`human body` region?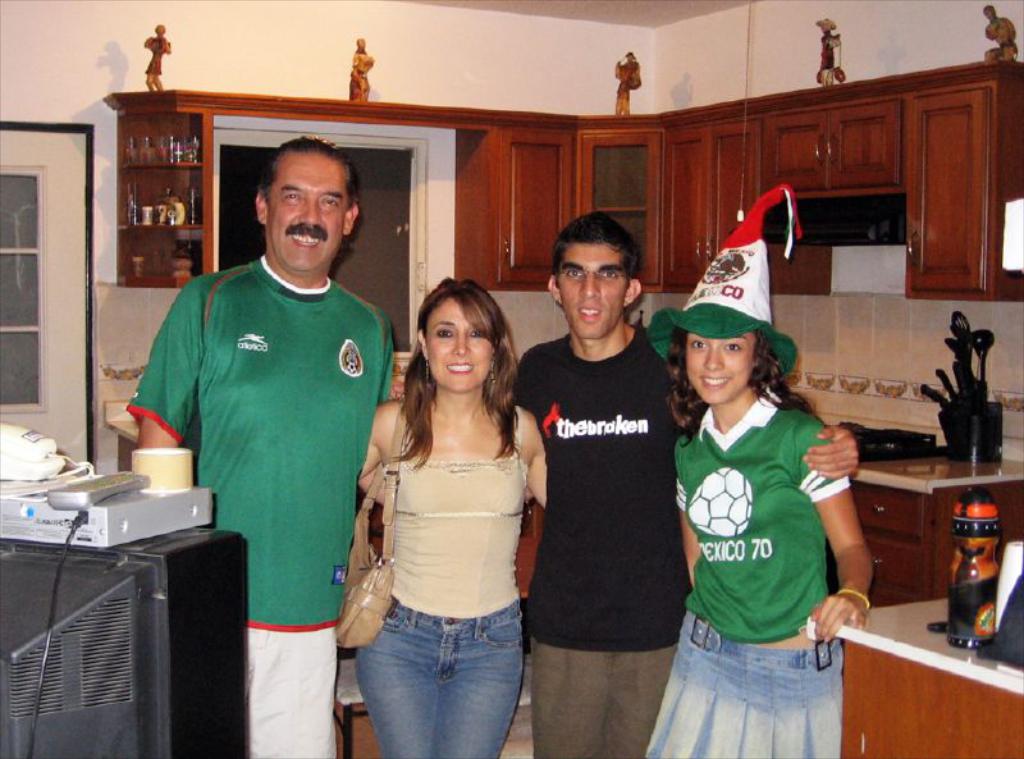
(left=506, top=205, right=859, bottom=758)
